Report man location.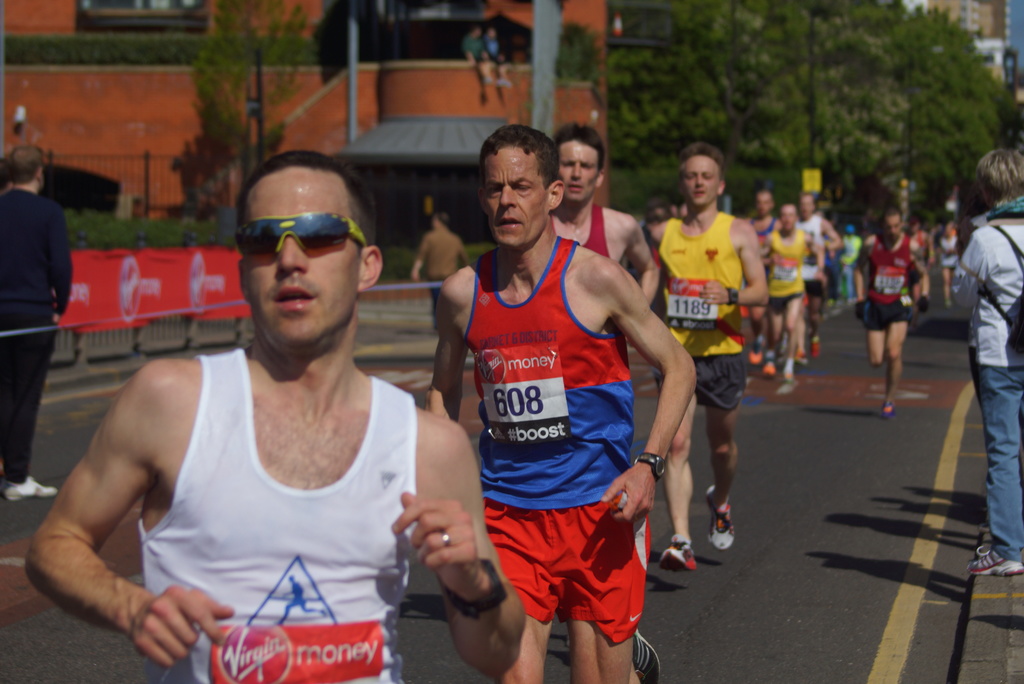
Report: pyautogui.locateOnScreen(428, 123, 694, 683).
